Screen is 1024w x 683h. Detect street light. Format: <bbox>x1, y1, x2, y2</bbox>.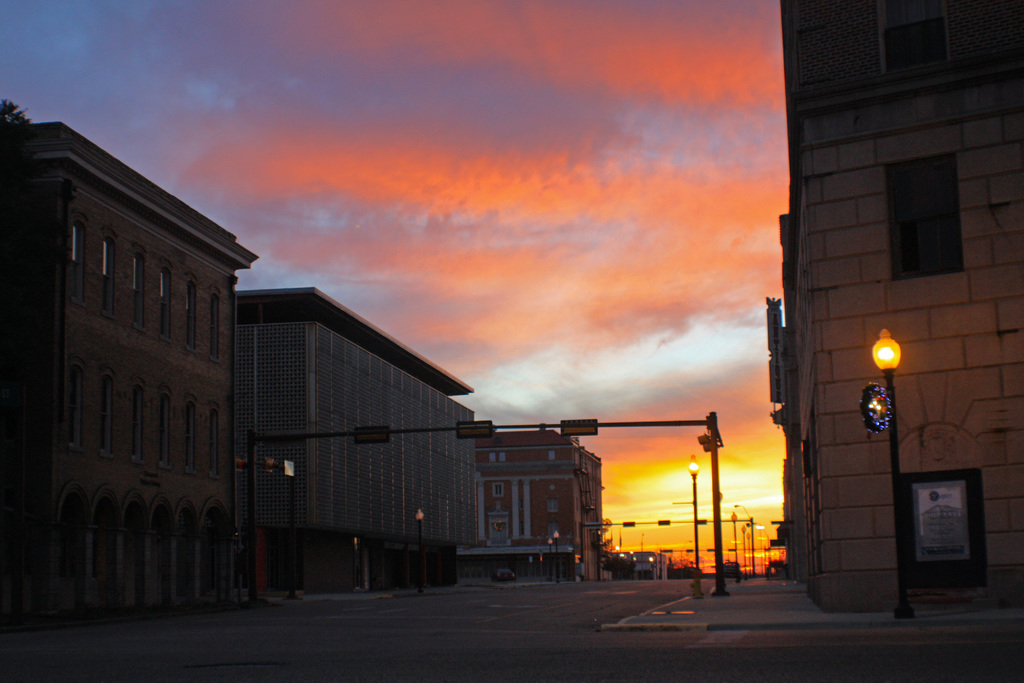
<bbox>683, 453, 702, 602</bbox>.
